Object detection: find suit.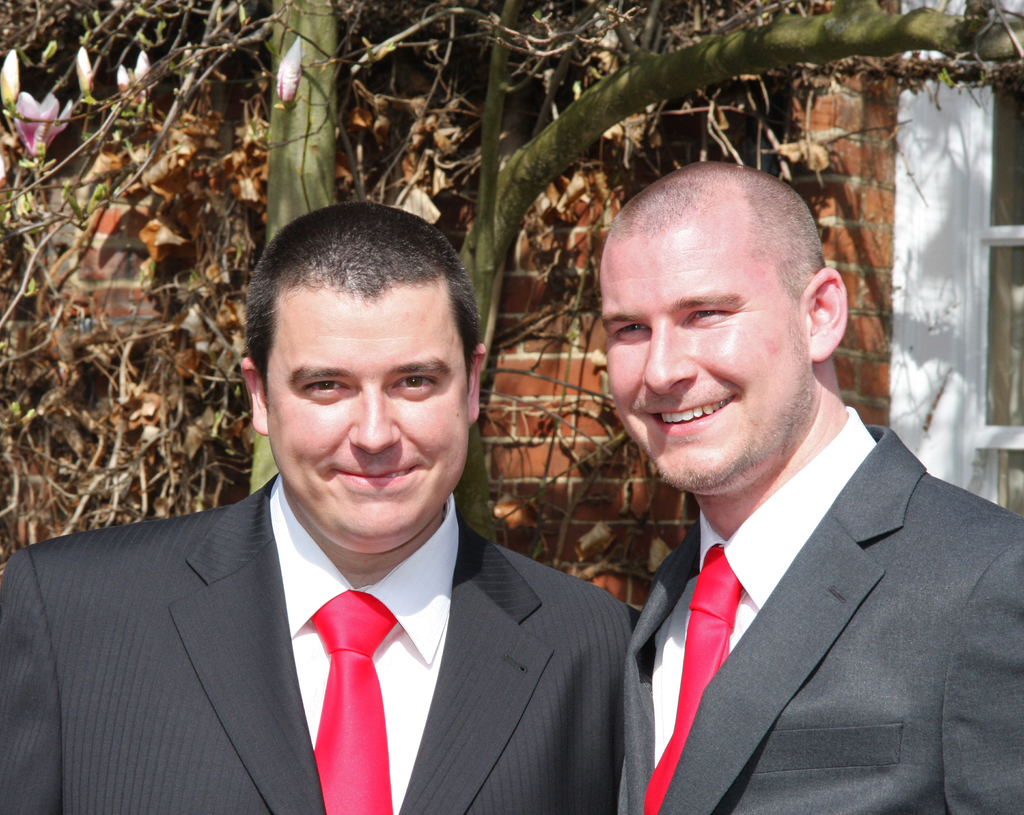
detection(623, 407, 1023, 814).
